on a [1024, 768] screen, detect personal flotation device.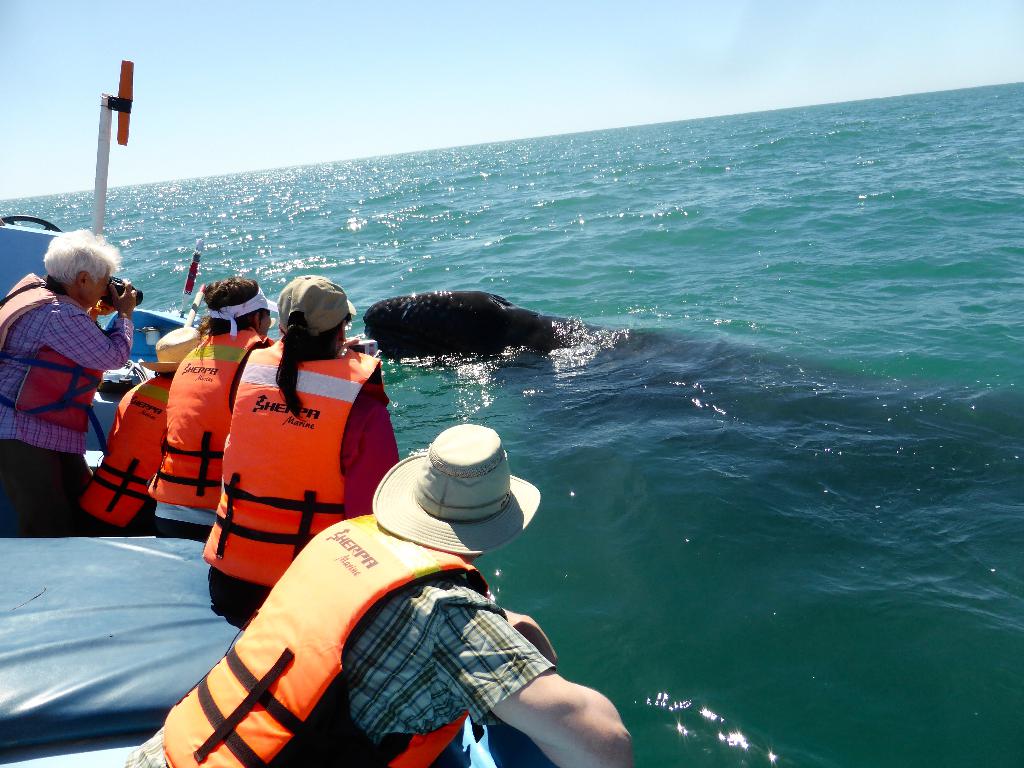
(x1=163, y1=512, x2=493, y2=767).
